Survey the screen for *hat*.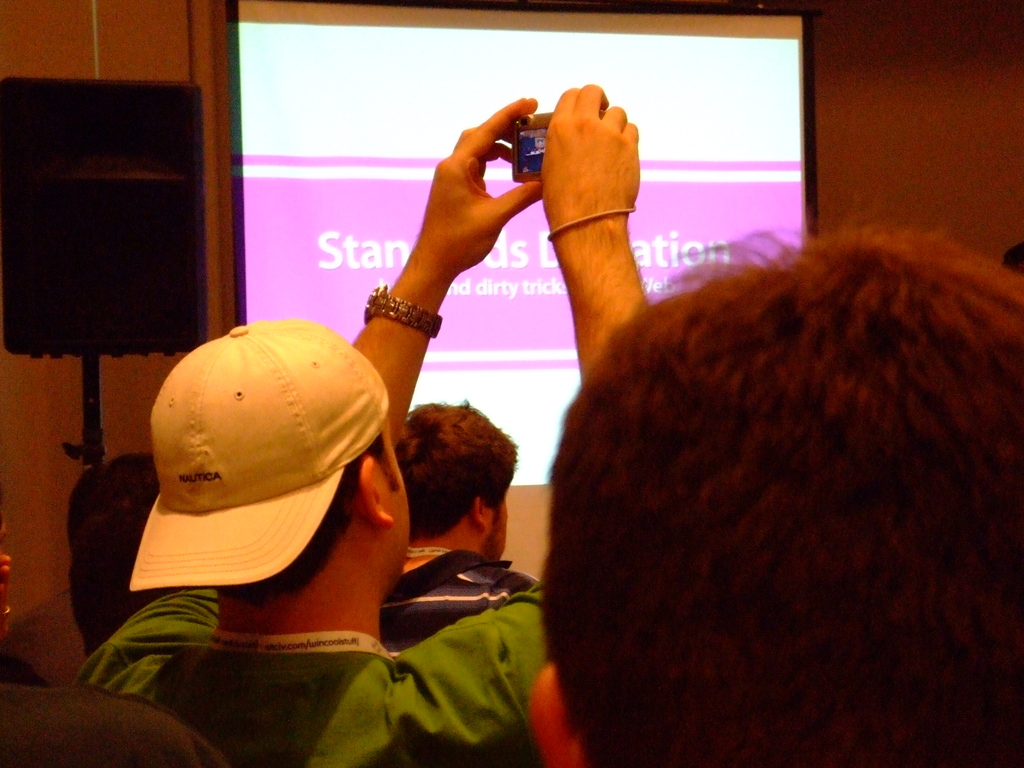
Survey found: bbox(127, 316, 392, 589).
